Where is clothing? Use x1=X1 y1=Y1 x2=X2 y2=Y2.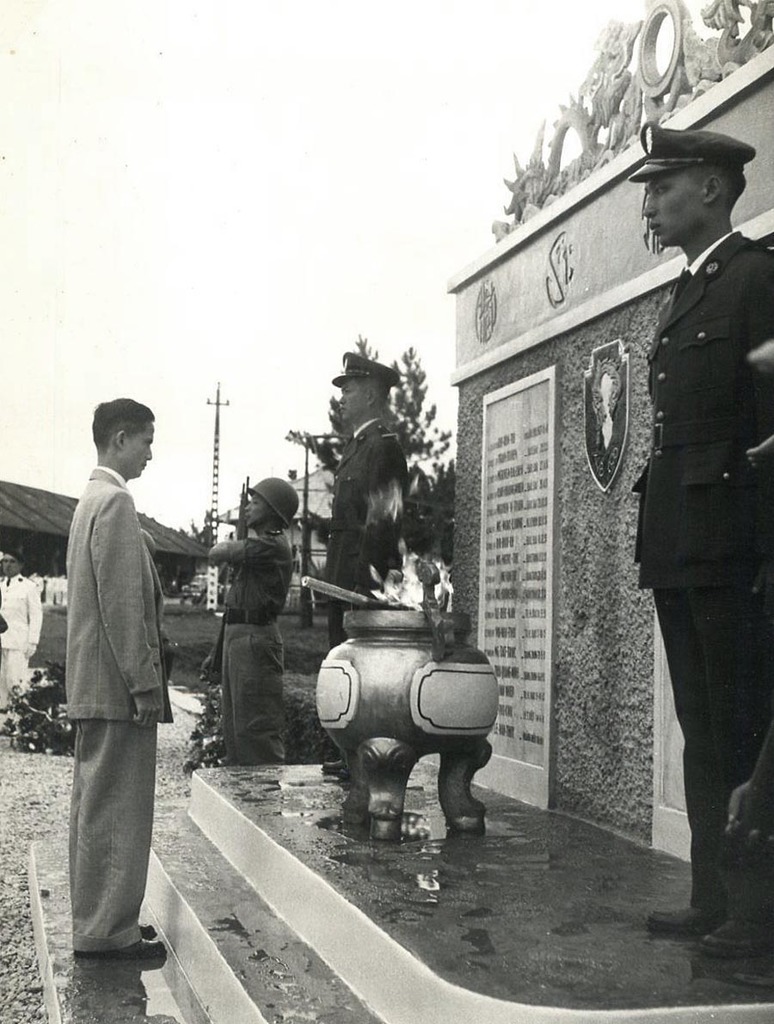
x1=637 y1=226 x2=773 y2=924.
